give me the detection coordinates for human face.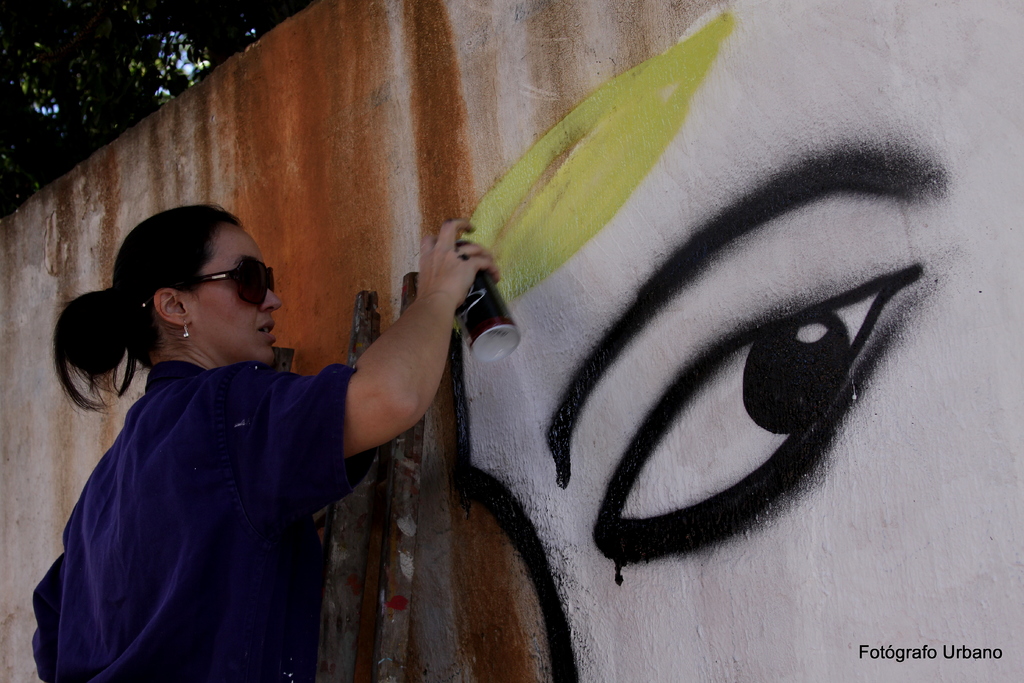
box=[470, 0, 1023, 682].
